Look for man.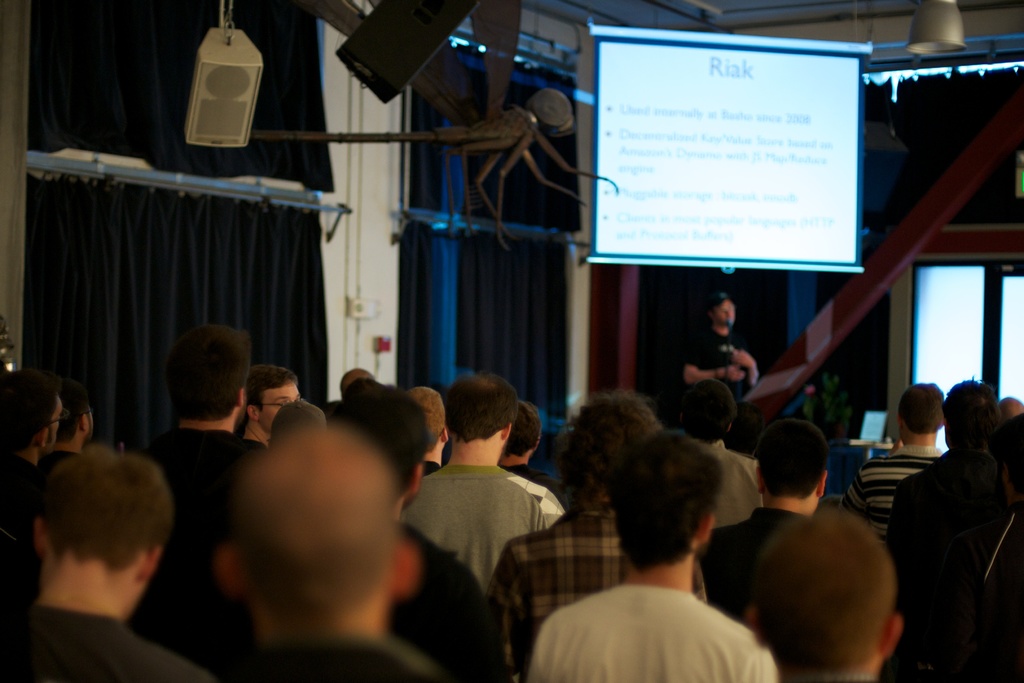
Found: [0, 370, 65, 524].
